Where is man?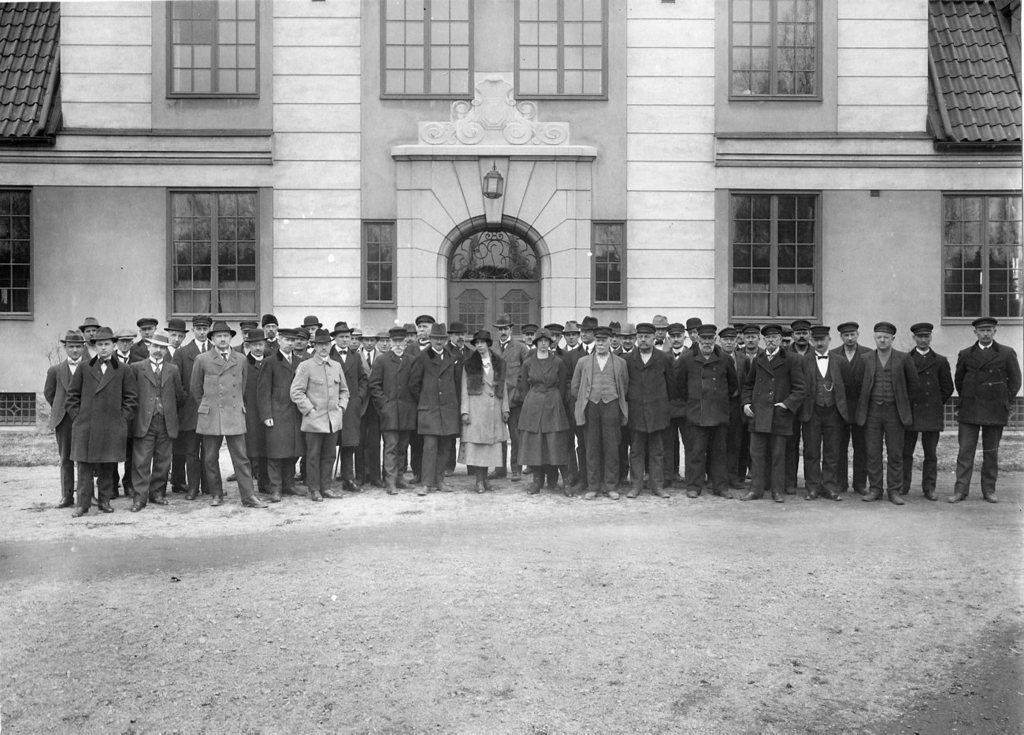
<bbox>829, 319, 874, 494</bbox>.
